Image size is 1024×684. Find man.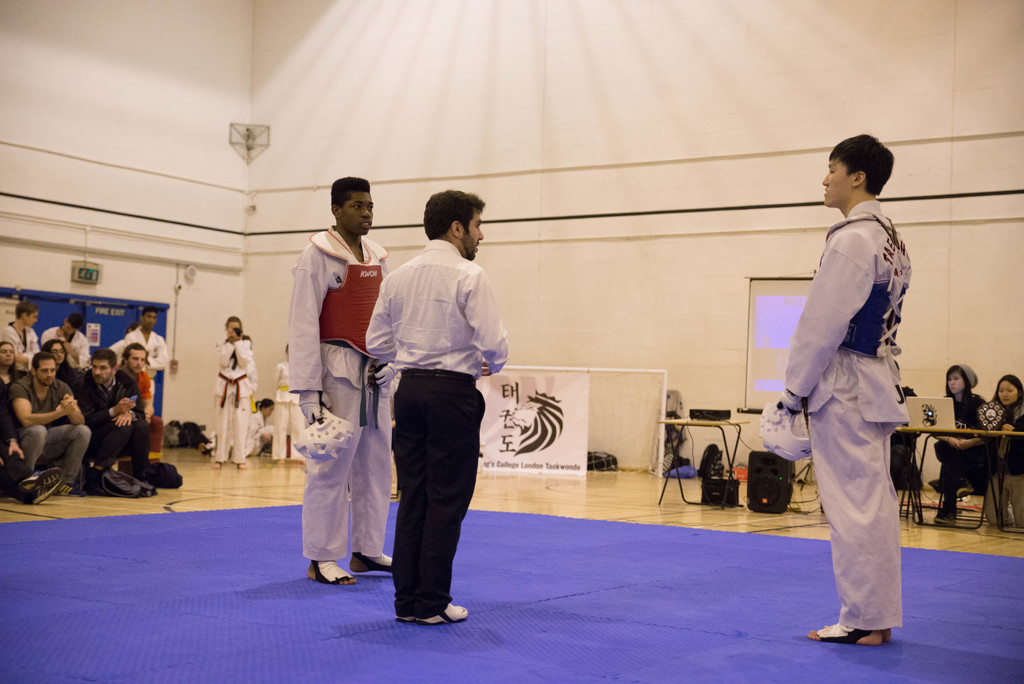
locate(38, 311, 87, 373).
